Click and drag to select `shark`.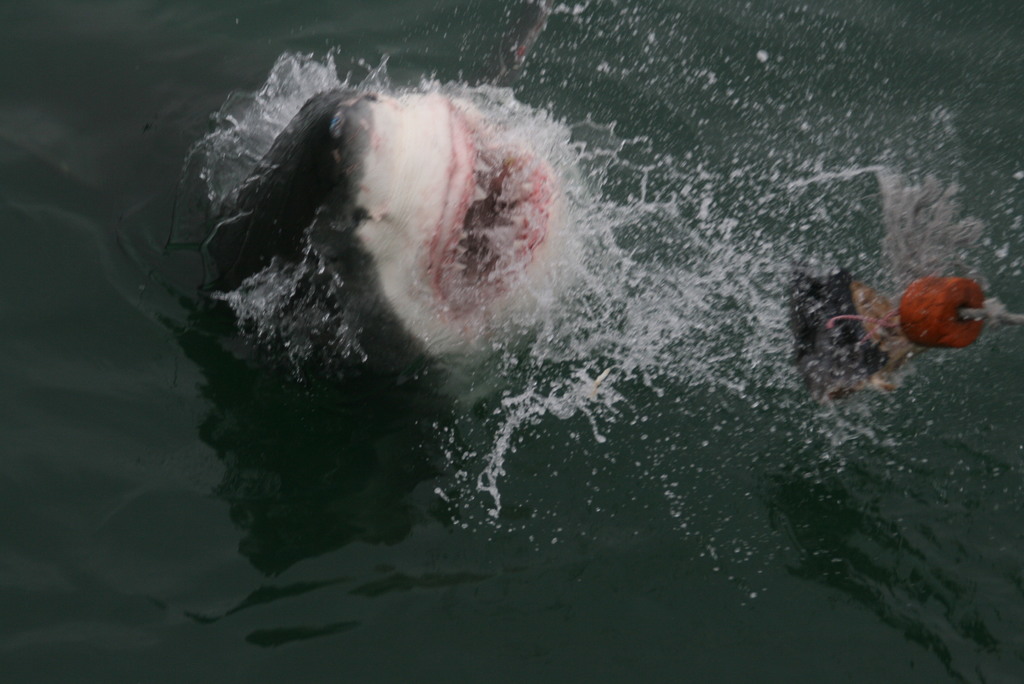
Selection: x1=209, y1=78, x2=579, y2=422.
